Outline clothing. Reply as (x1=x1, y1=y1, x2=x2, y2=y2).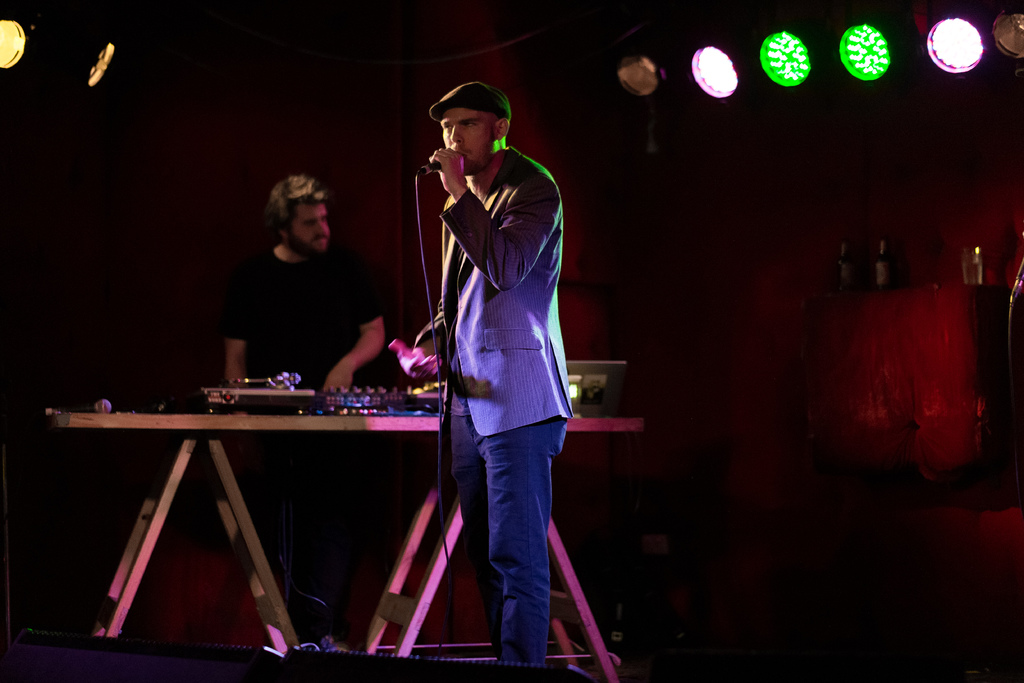
(x1=411, y1=100, x2=570, y2=584).
